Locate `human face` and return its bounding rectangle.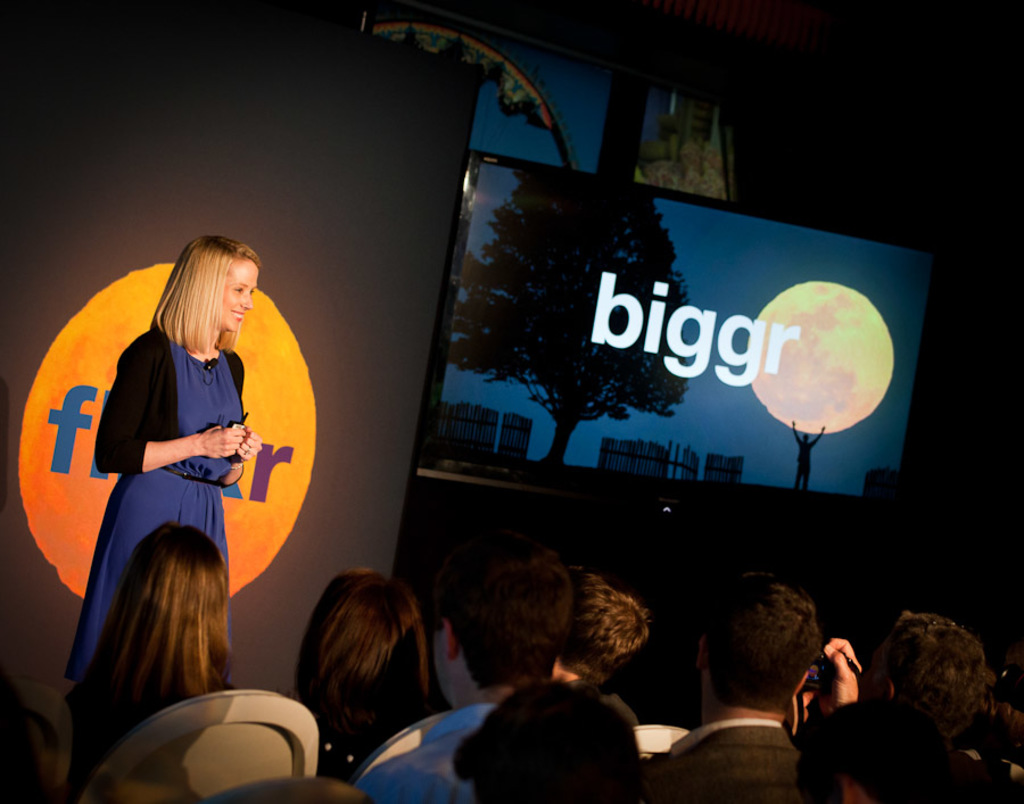
bbox=[225, 259, 266, 340].
